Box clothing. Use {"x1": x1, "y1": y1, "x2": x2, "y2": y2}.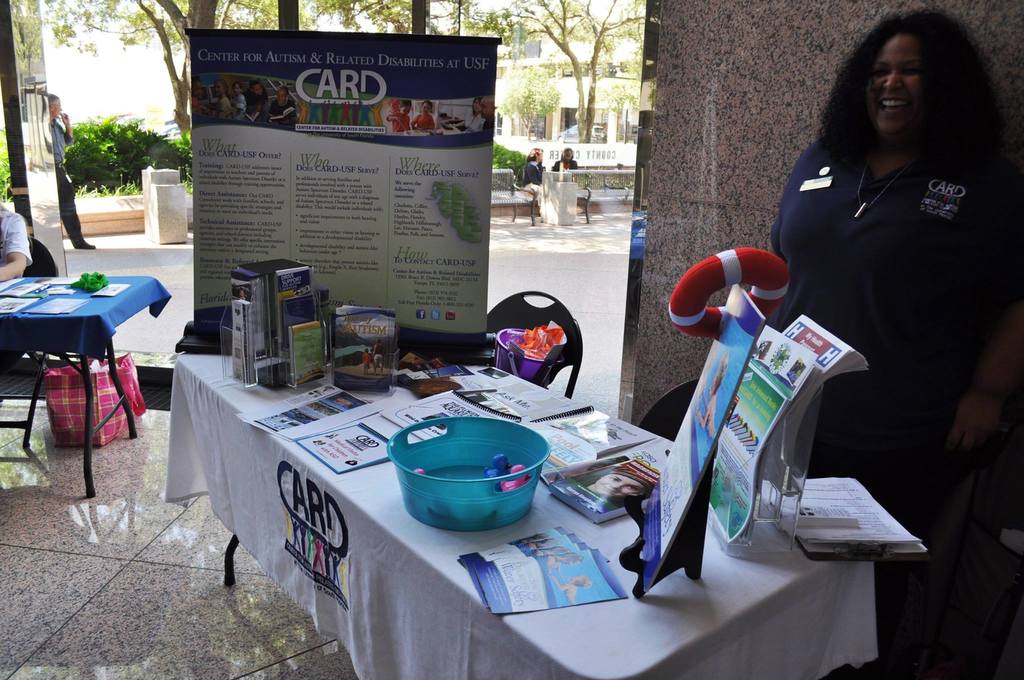
{"x1": 47, "y1": 122, "x2": 94, "y2": 261}.
